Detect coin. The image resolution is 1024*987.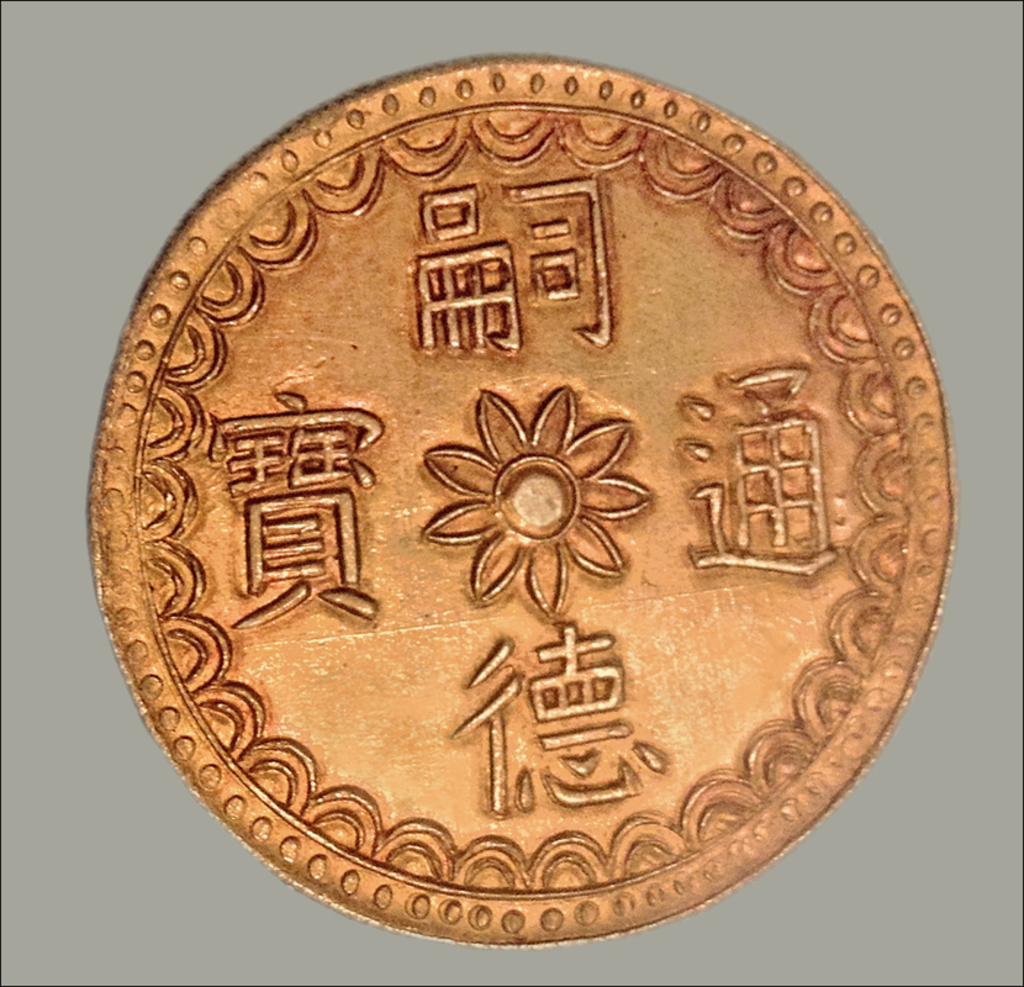
bbox=[86, 53, 962, 949].
